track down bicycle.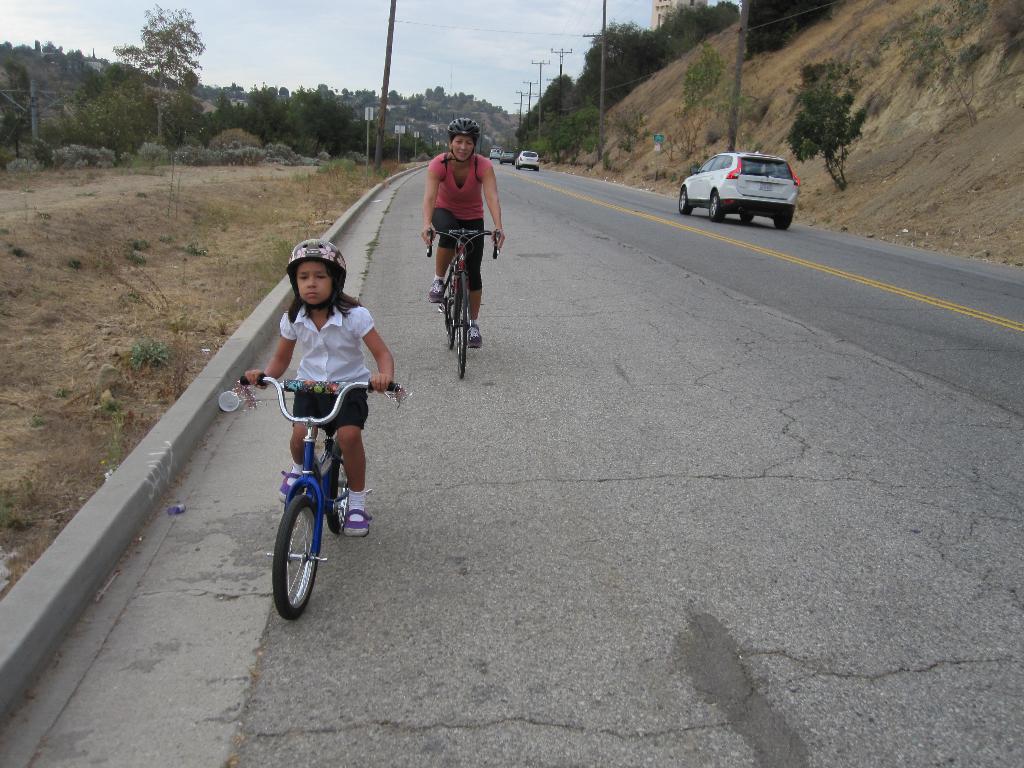
Tracked to [426, 228, 500, 381].
